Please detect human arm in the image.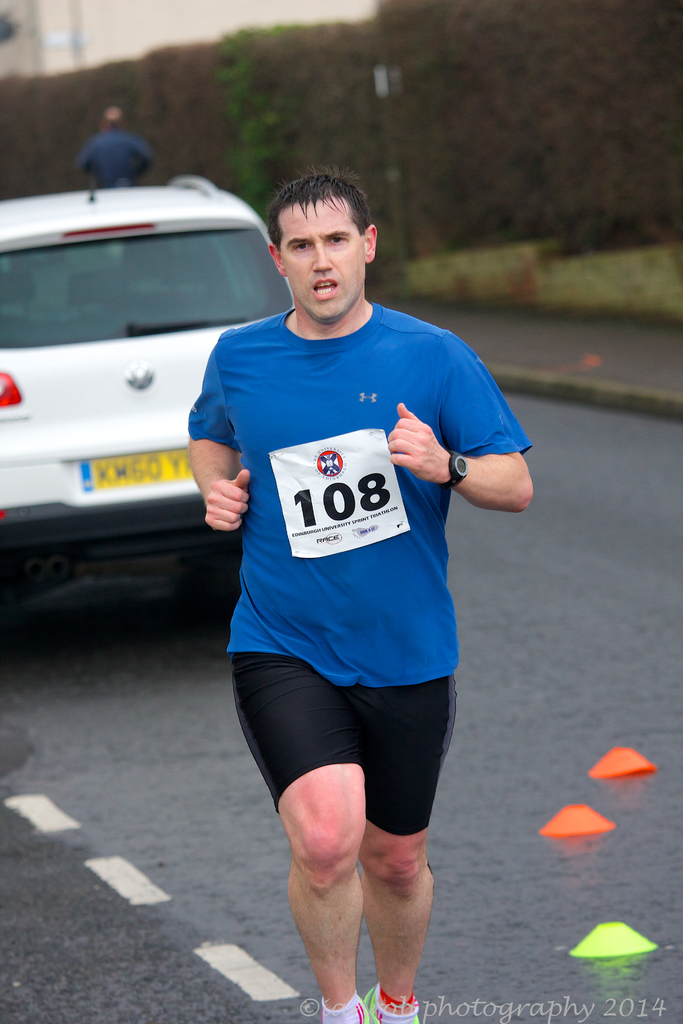
bbox(384, 397, 543, 536).
